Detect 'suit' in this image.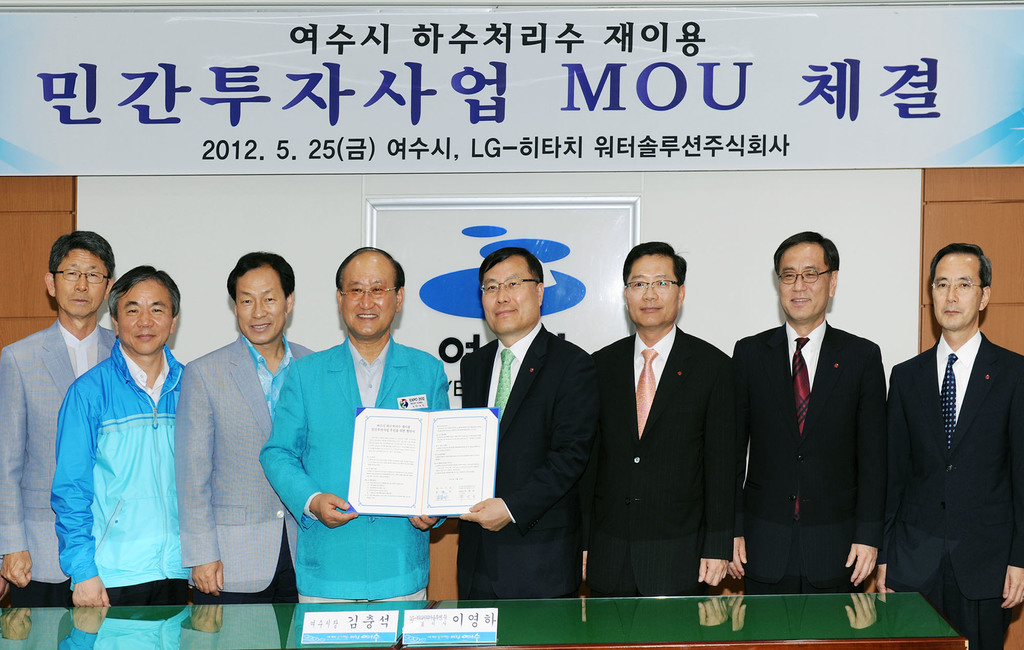
Detection: bbox=[180, 334, 316, 603].
